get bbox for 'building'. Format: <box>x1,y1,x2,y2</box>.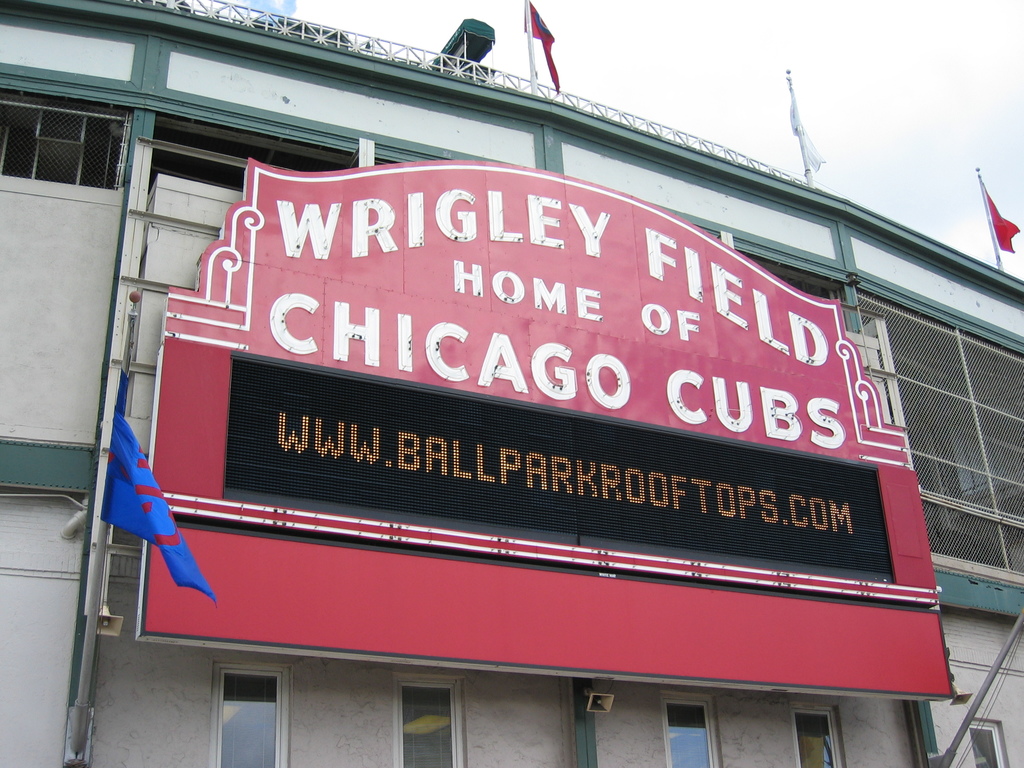
<box>0,0,1023,767</box>.
